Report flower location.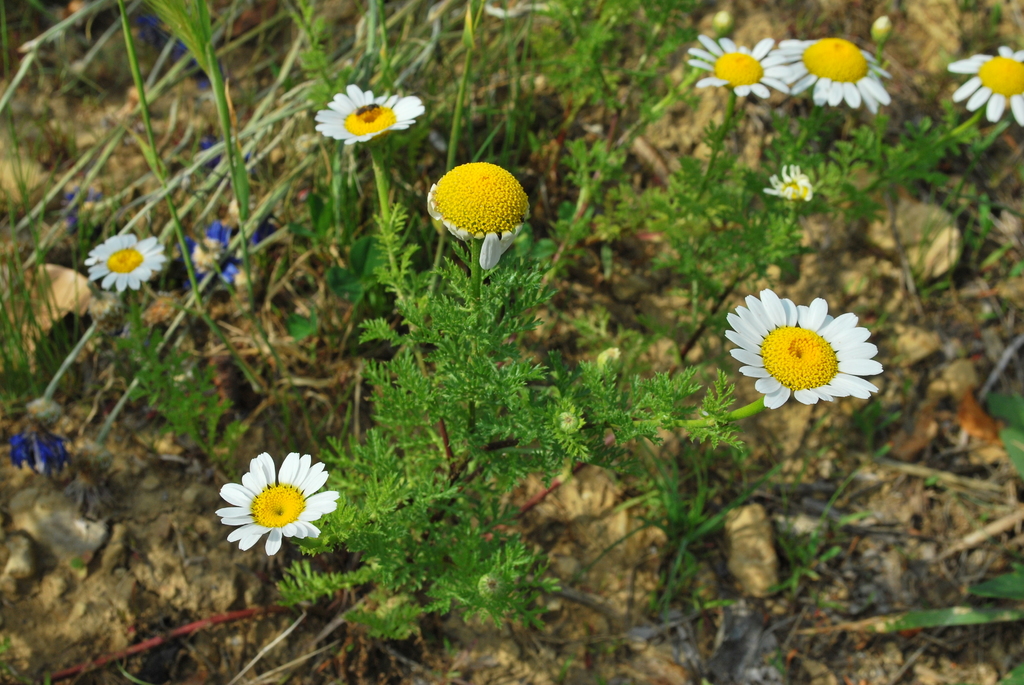
Report: crop(426, 160, 534, 242).
